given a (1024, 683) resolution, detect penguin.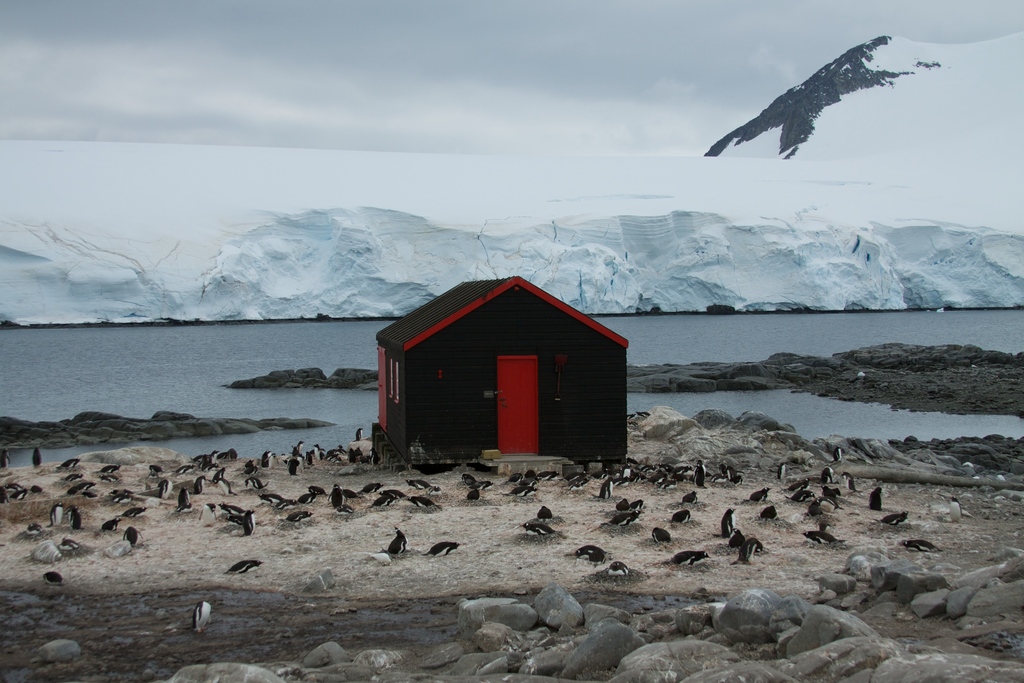
<bbox>267, 494, 285, 506</bbox>.
